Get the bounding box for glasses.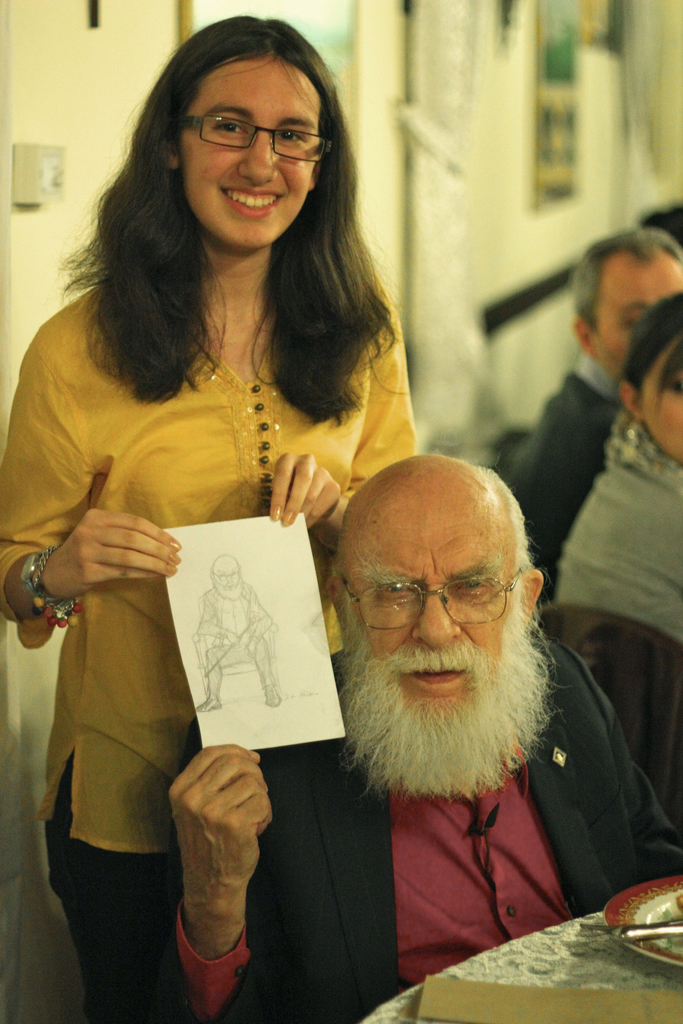
<box>368,574,516,636</box>.
